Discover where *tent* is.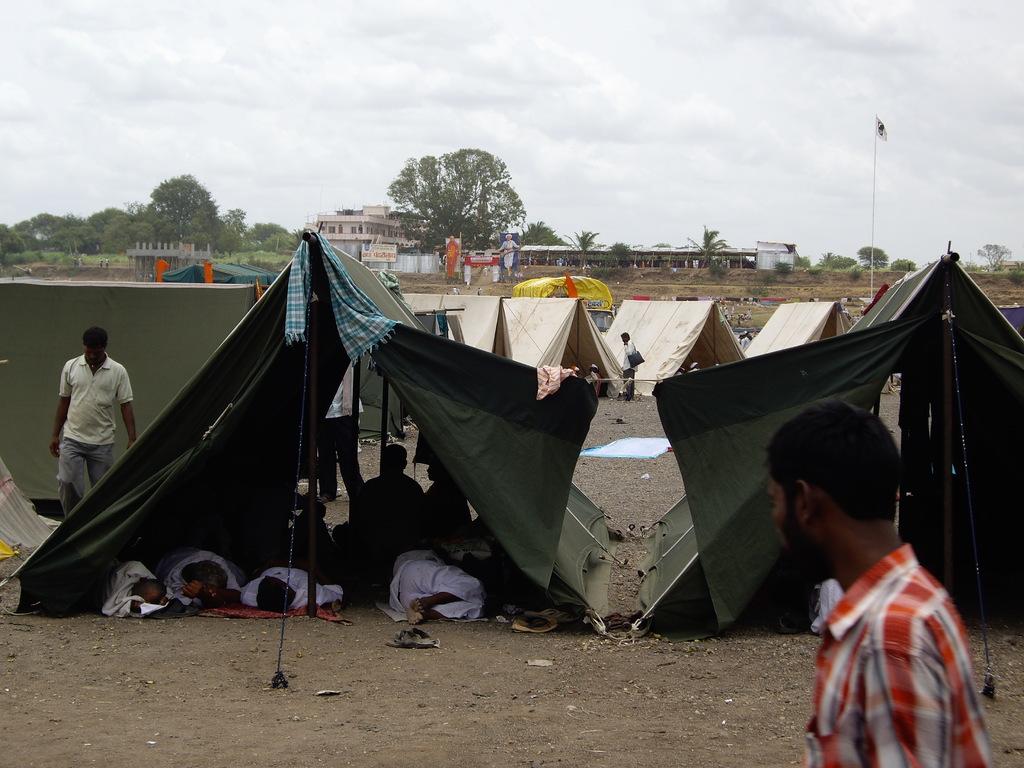
Discovered at left=598, top=297, right=742, bottom=399.
